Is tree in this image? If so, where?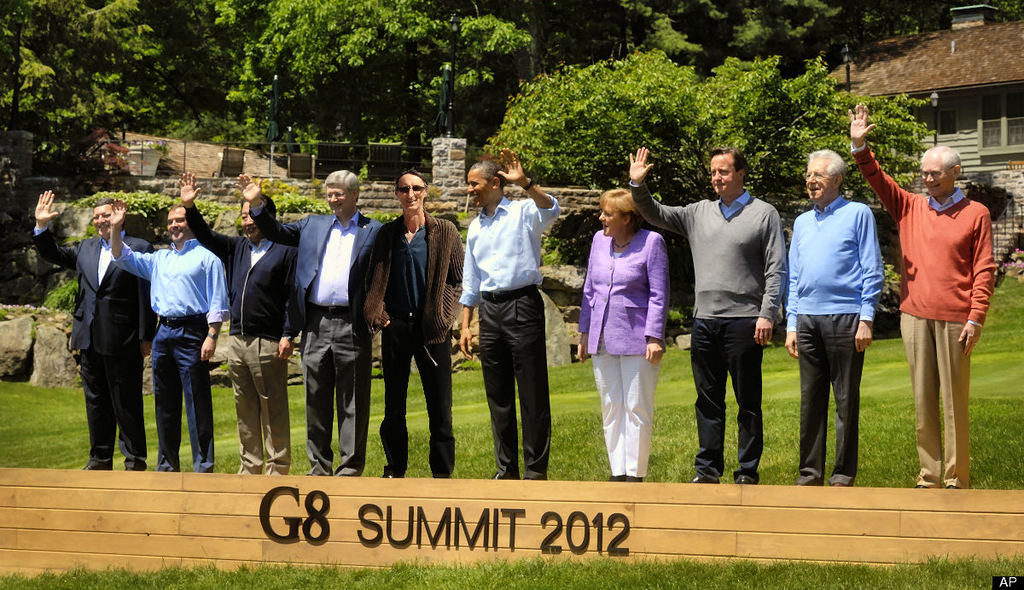
Yes, at {"x1": 223, "y1": 0, "x2": 537, "y2": 178}.
